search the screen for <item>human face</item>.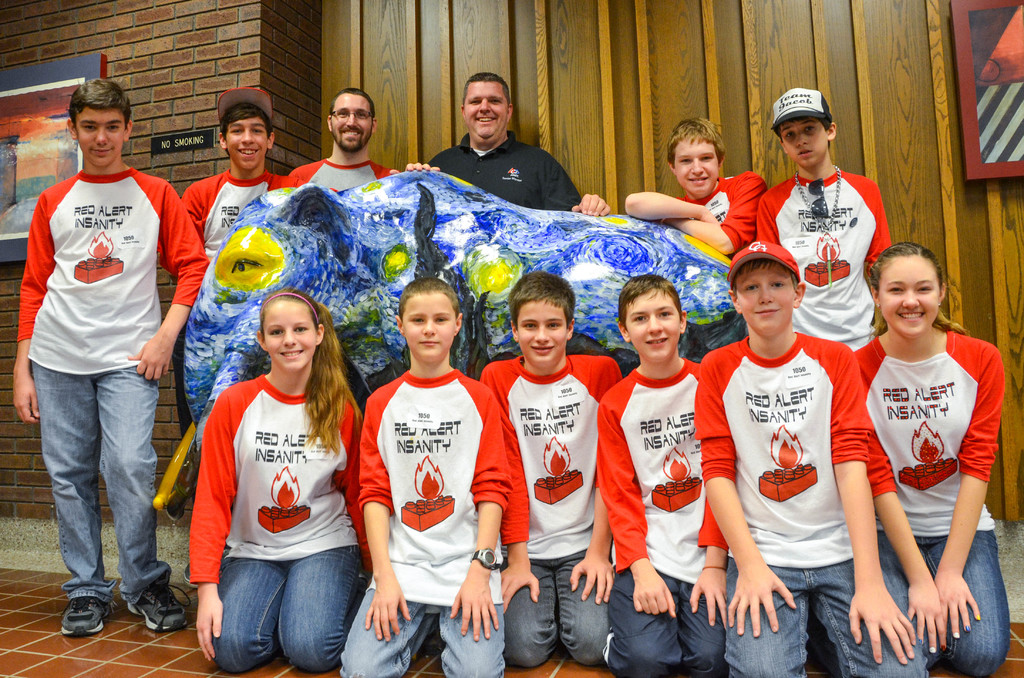
Found at [671, 141, 717, 197].
